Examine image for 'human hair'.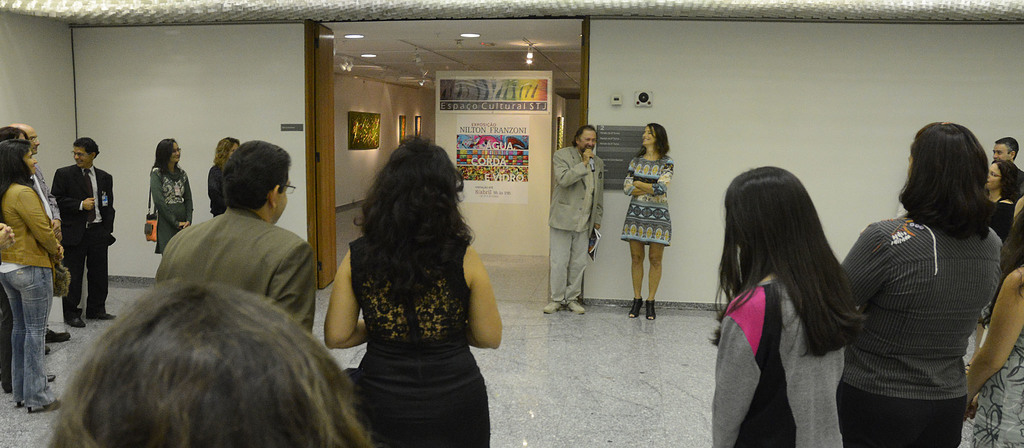
Examination result: {"x1": 215, "y1": 133, "x2": 299, "y2": 221}.
